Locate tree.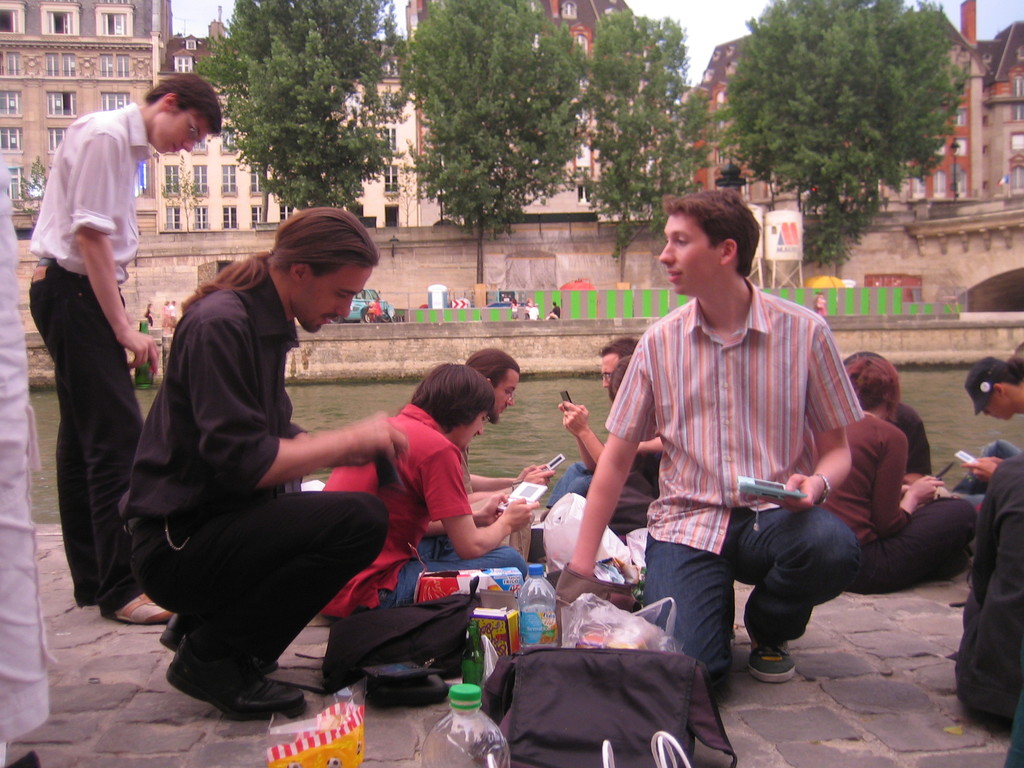
Bounding box: 676 0 987 251.
